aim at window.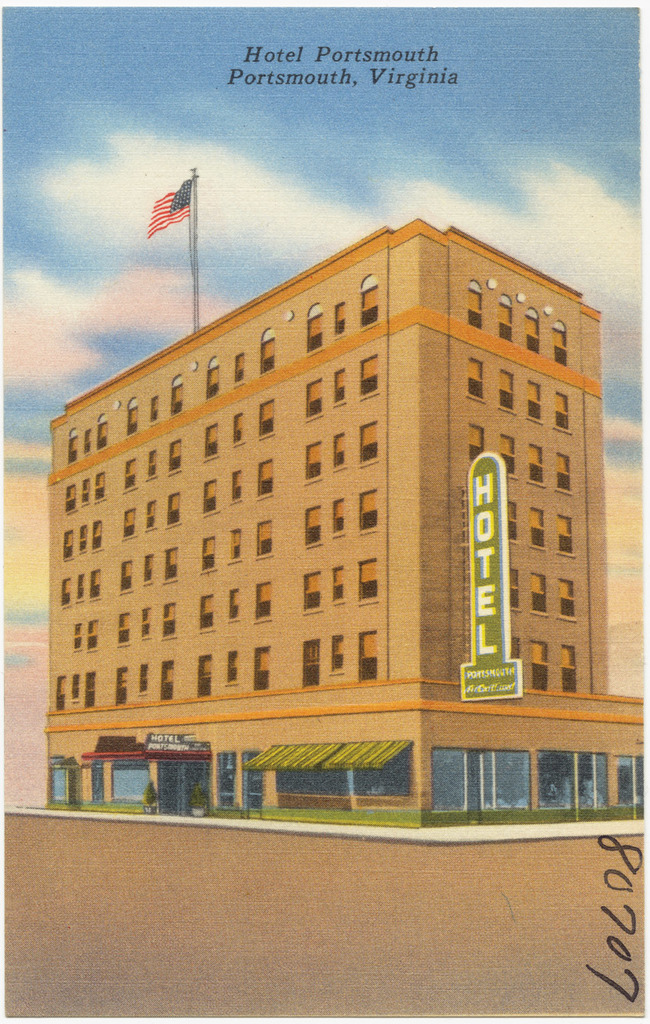
Aimed at [x1=331, y1=563, x2=347, y2=608].
